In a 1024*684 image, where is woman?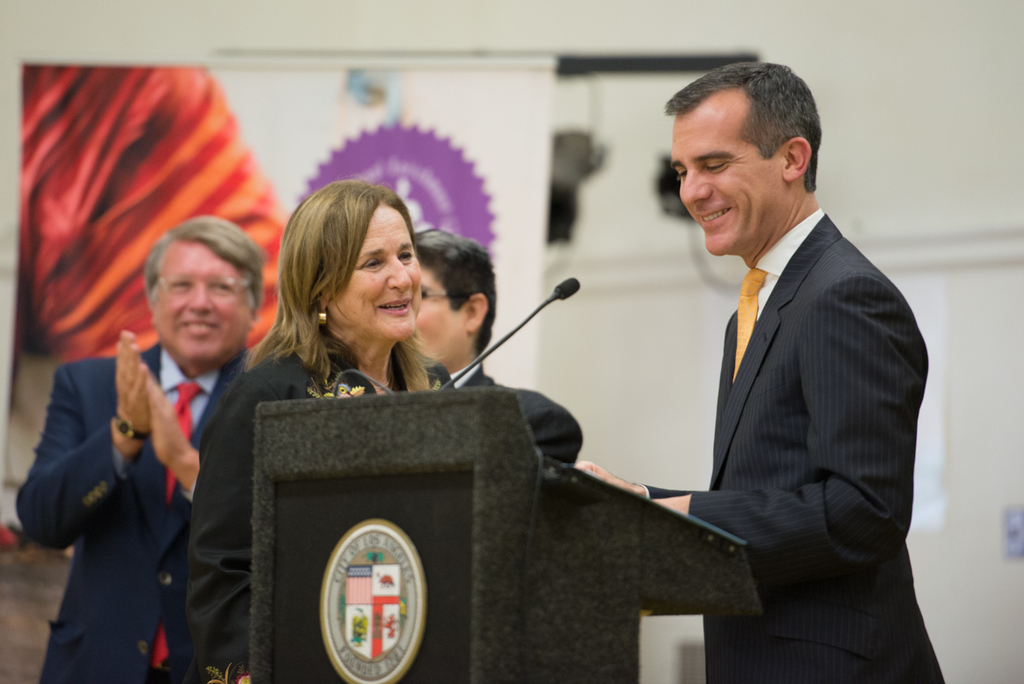
(181, 189, 427, 683).
